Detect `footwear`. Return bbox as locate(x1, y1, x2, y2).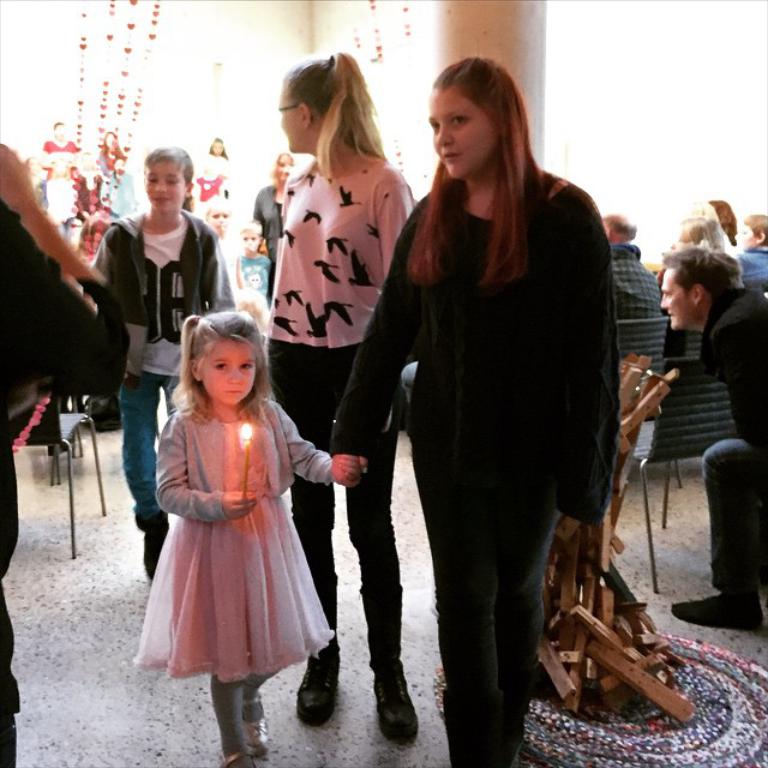
locate(218, 751, 257, 767).
